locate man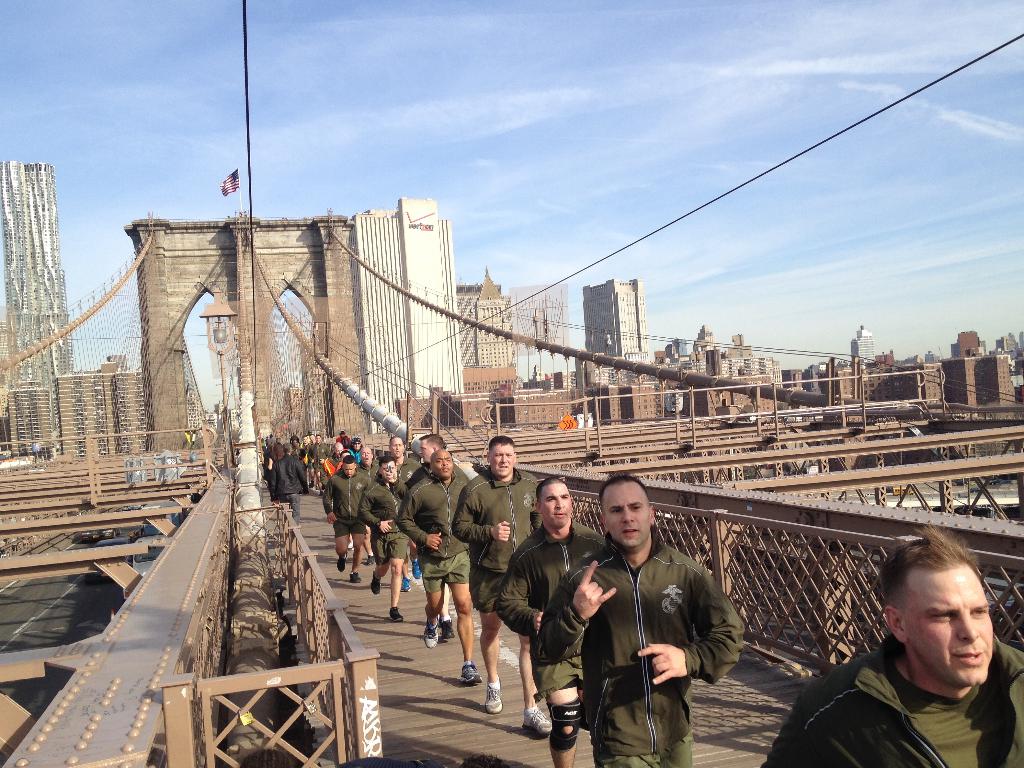
pyautogui.locateOnScreen(360, 456, 423, 599)
